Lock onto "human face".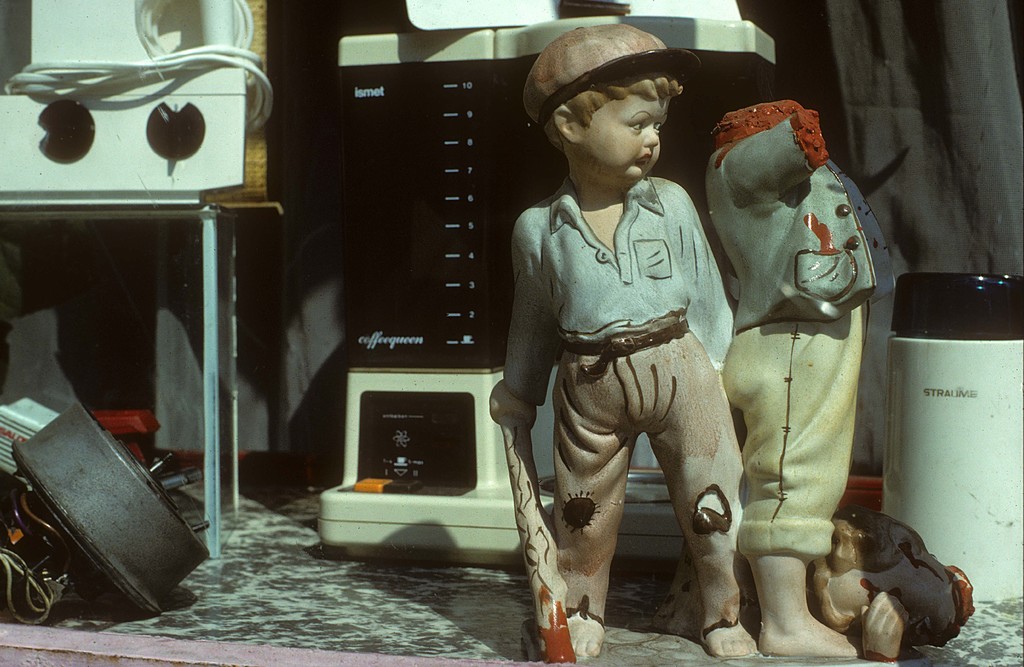
Locked: (x1=581, y1=97, x2=671, y2=186).
